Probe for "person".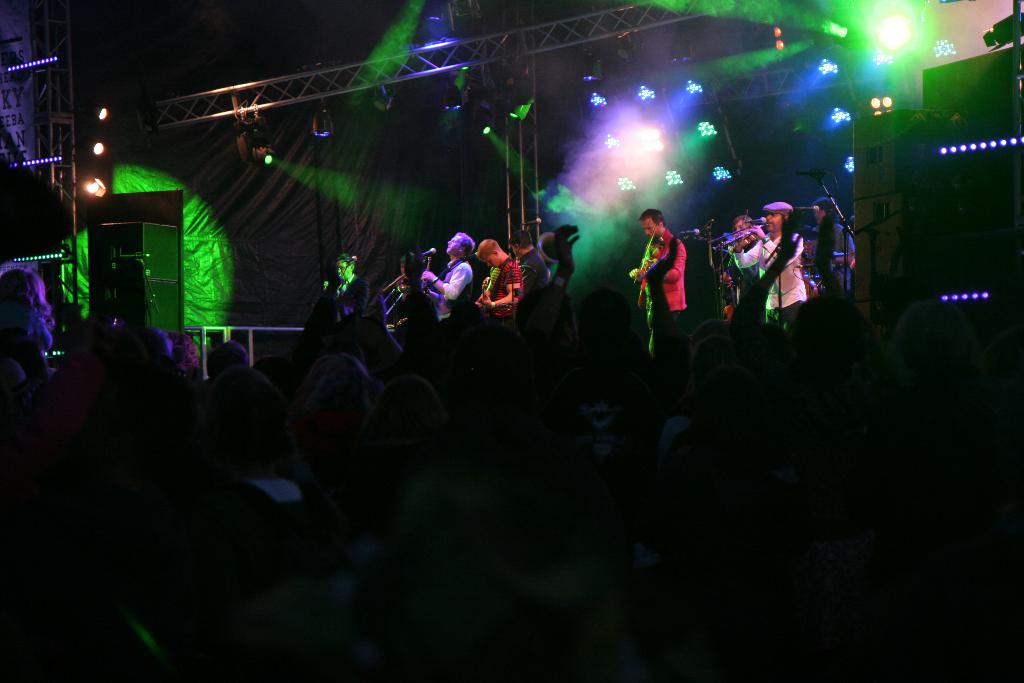
Probe result: BBox(320, 254, 378, 333).
